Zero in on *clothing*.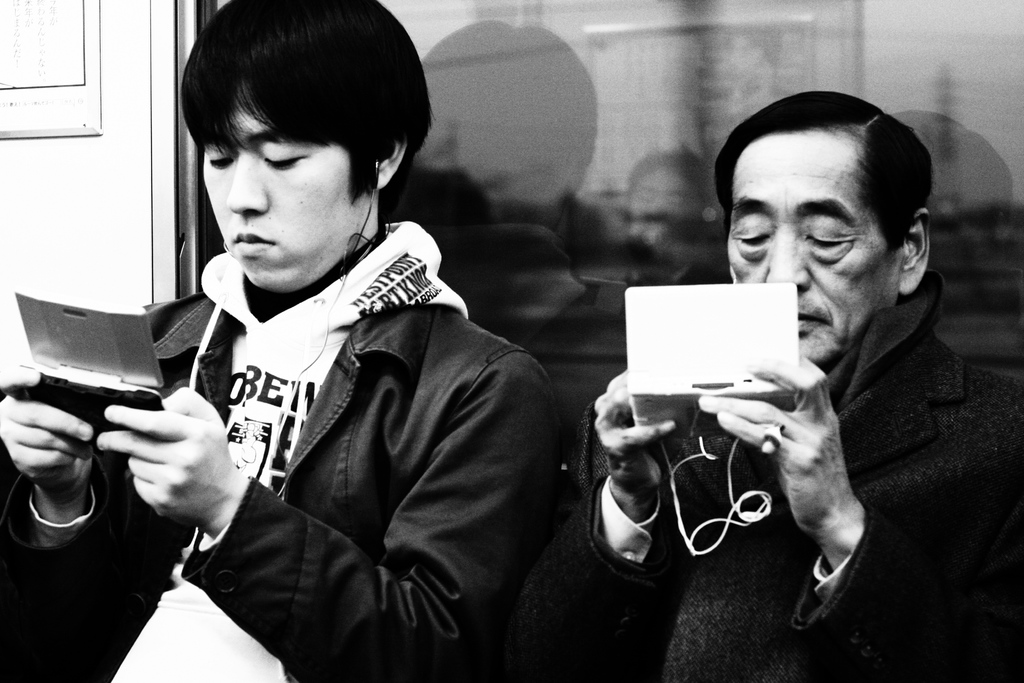
Zeroed in: (x1=476, y1=272, x2=1023, y2=682).
